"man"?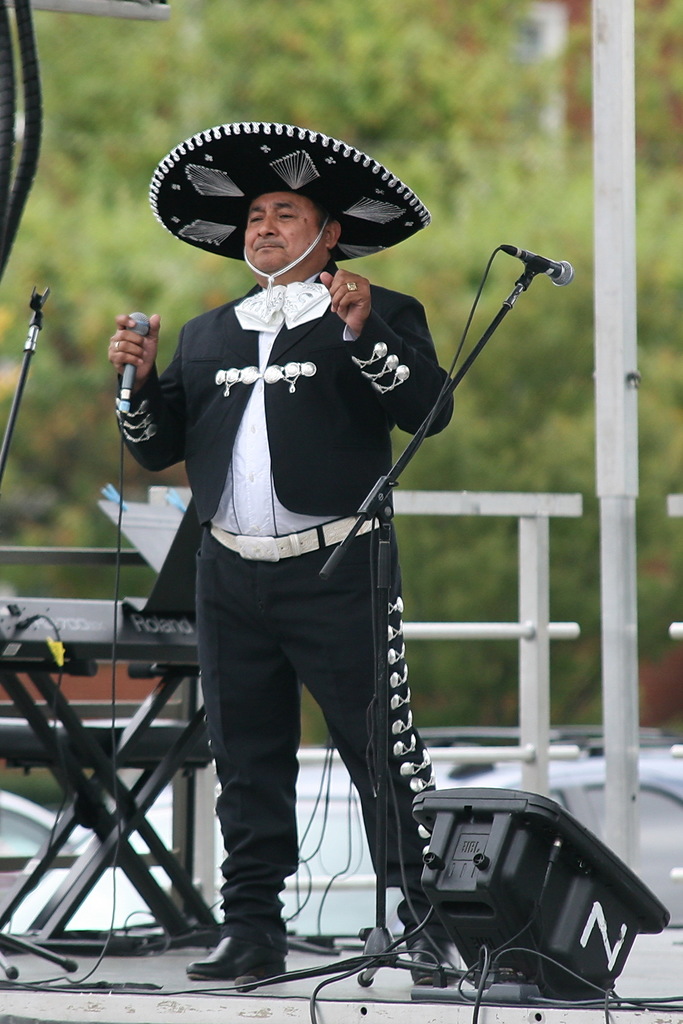
x1=129, y1=132, x2=514, y2=1014
